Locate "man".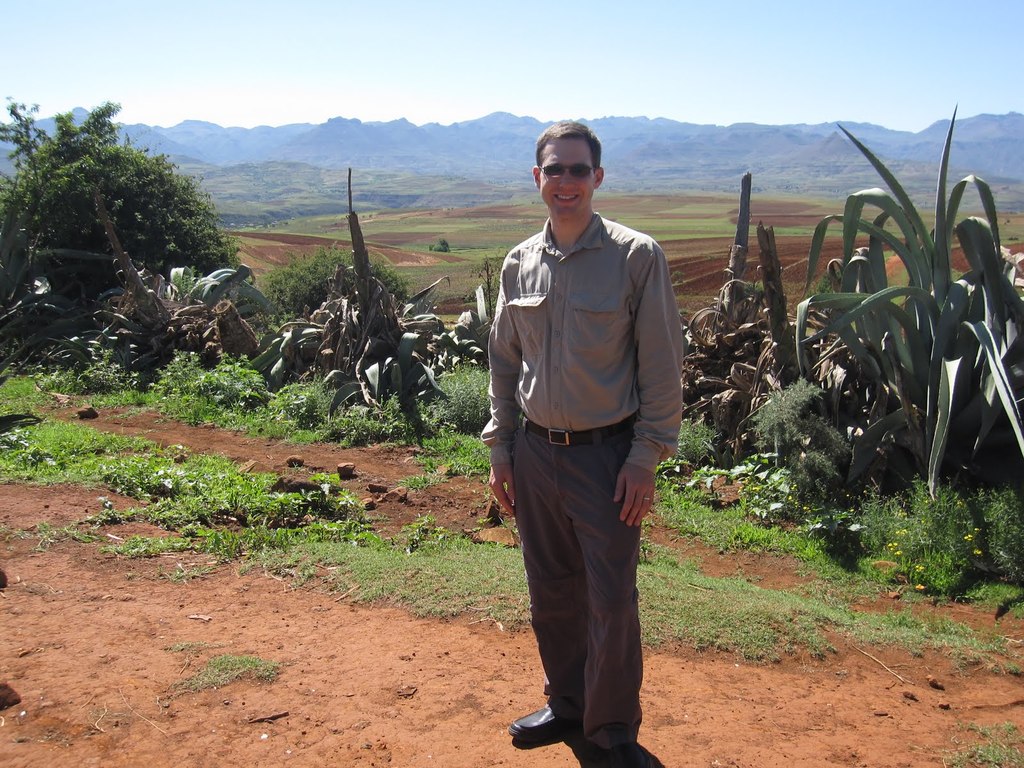
Bounding box: x1=474 y1=119 x2=685 y2=767.
